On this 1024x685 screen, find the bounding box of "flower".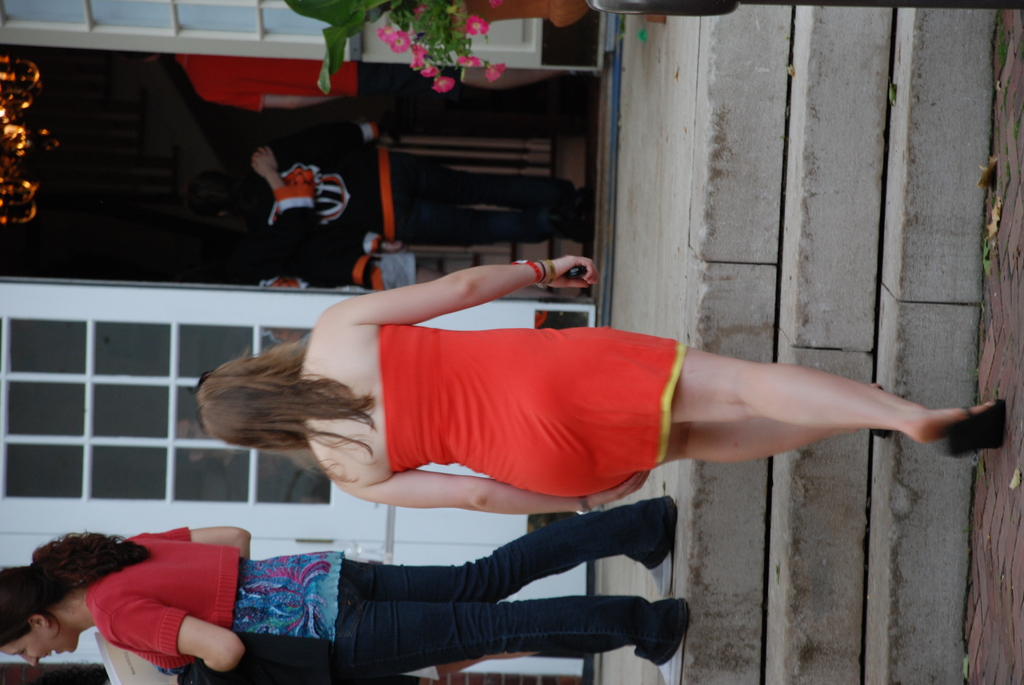
Bounding box: bbox=(433, 74, 456, 95).
